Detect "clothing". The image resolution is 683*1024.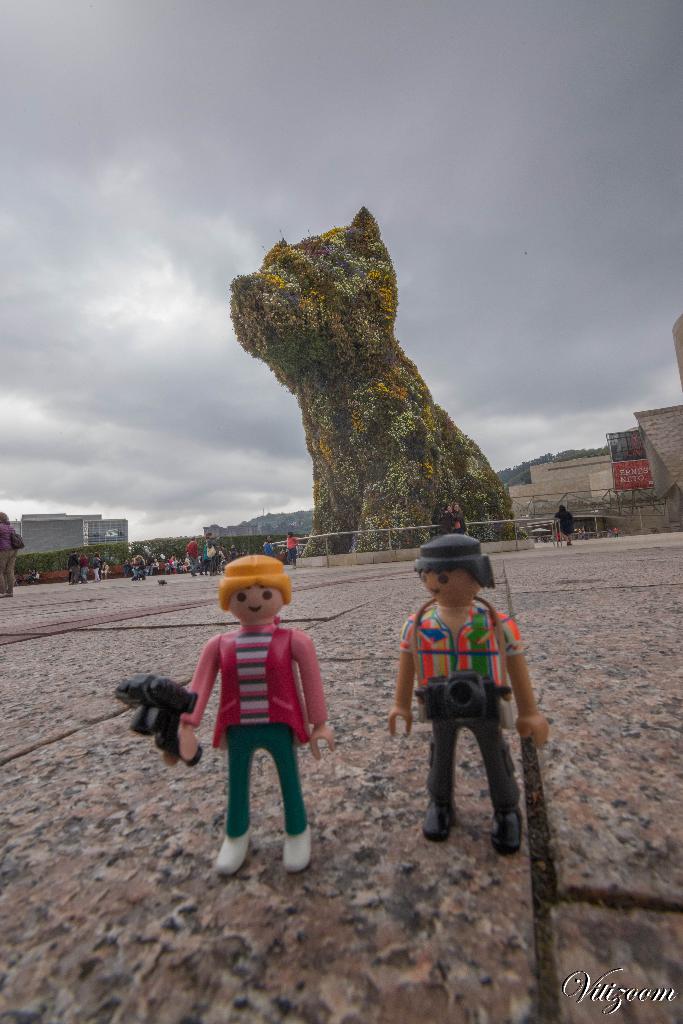
pyautogui.locateOnScreen(285, 538, 299, 567).
